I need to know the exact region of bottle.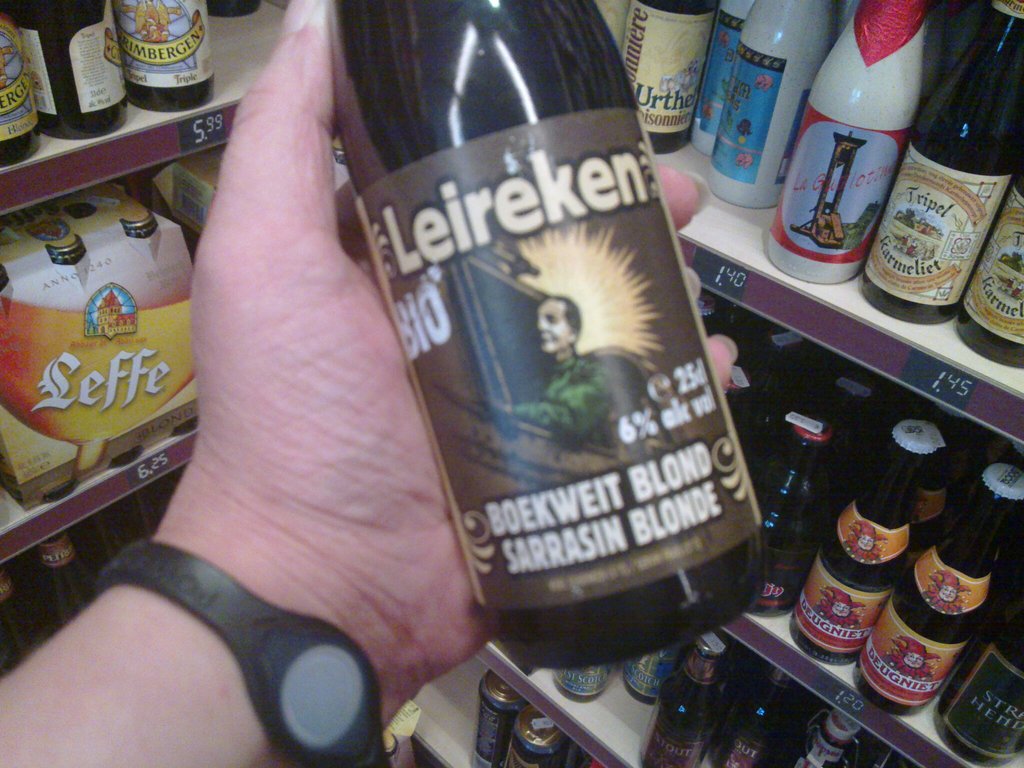
Region: {"left": 110, "top": 0, "right": 216, "bottom": 111}.
